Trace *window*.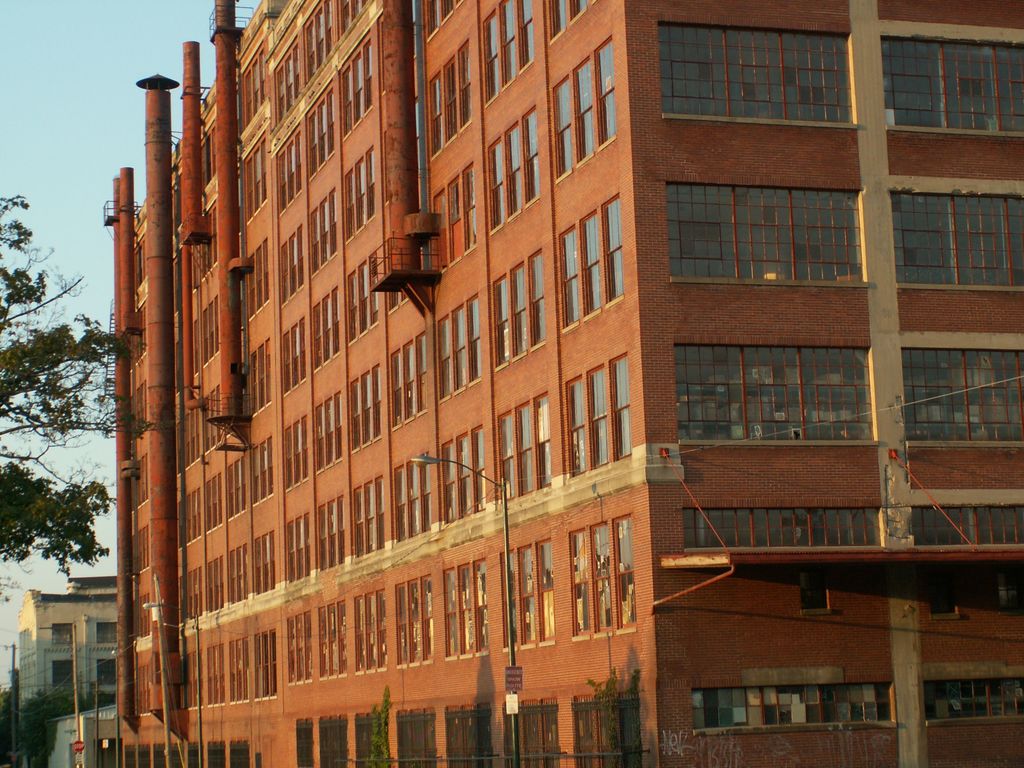
Traced to (125, 0, 634, 767).
